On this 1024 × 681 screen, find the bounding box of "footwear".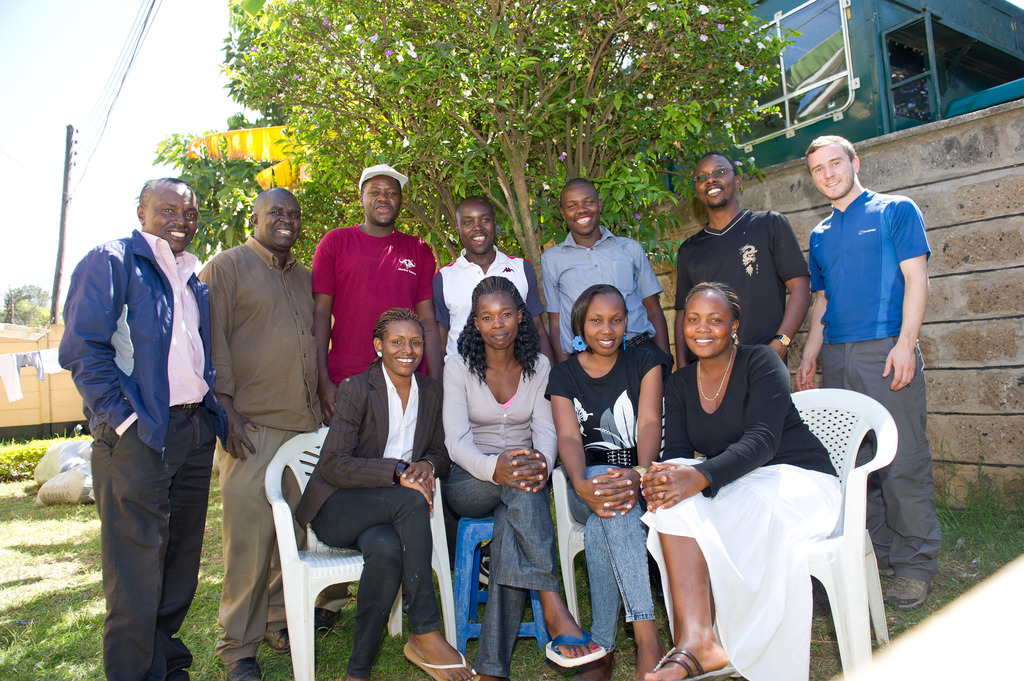
Bounding box: (264,624,292,653).
